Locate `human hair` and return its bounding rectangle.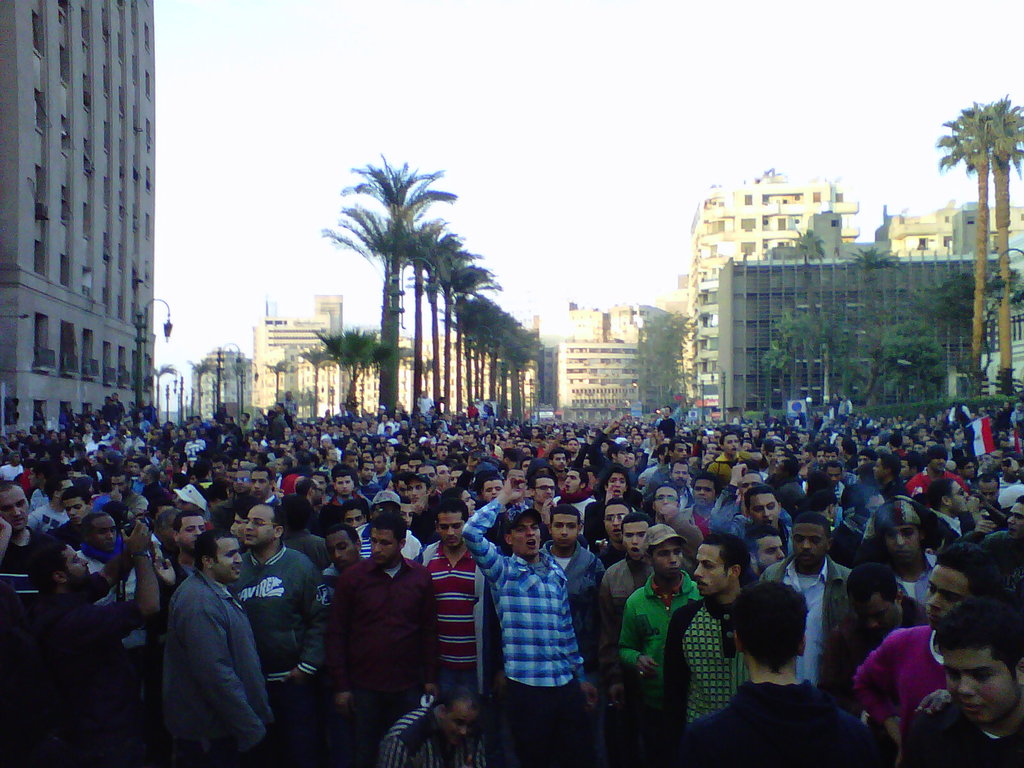
select_region(79, 512, 109, 541).
